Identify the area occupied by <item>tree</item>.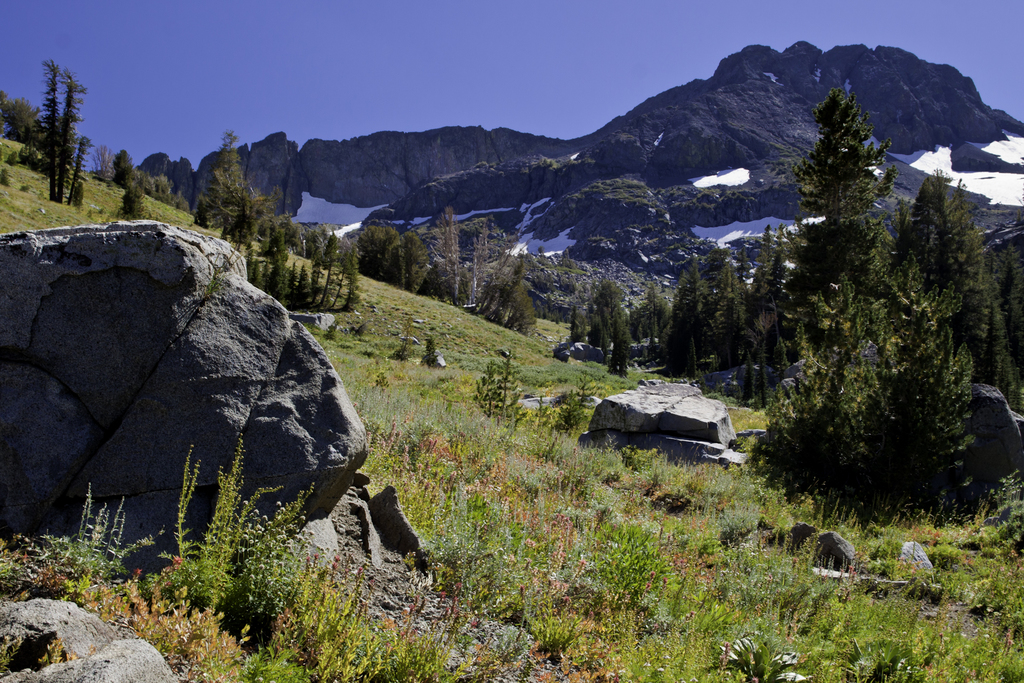
Area: (115,185,154,223).
